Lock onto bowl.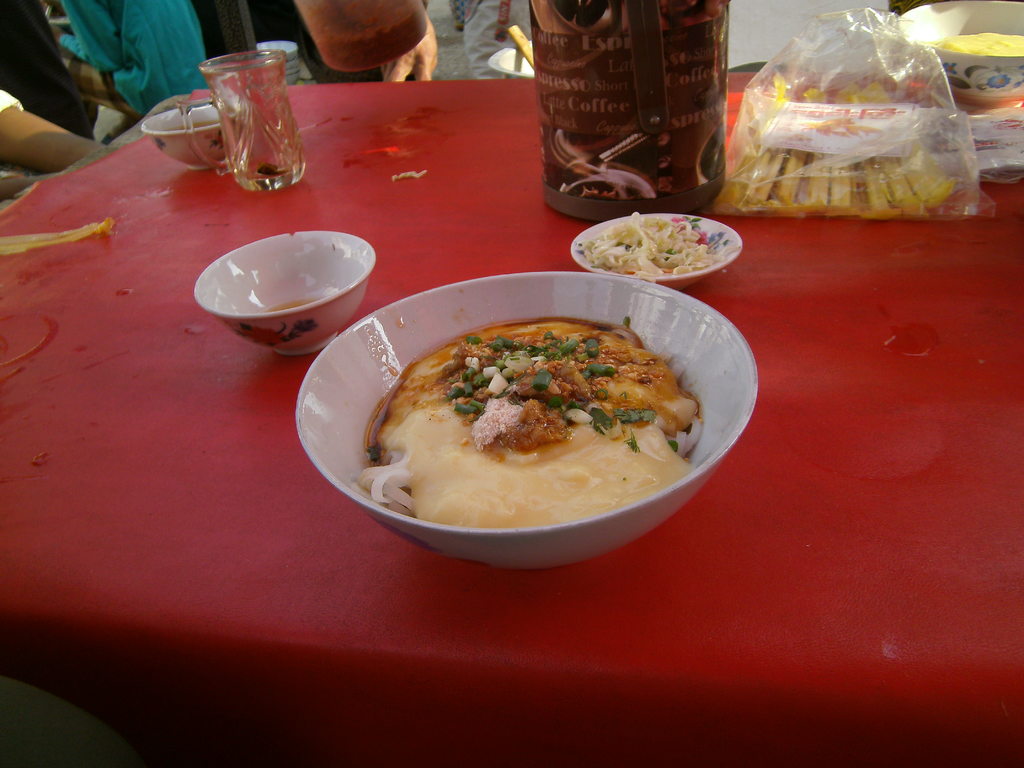
Locked: pyautogui.locateOnScreen(293, 269, 756, 574).
